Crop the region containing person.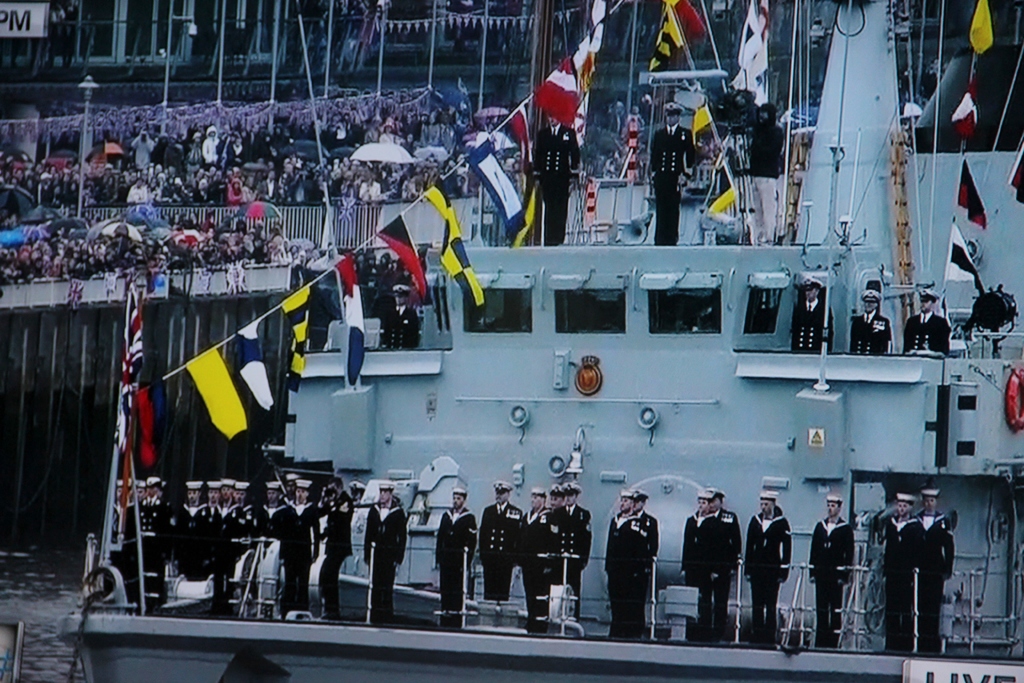
Crop region: (left=631, top=488, right=660, bottom=639).
